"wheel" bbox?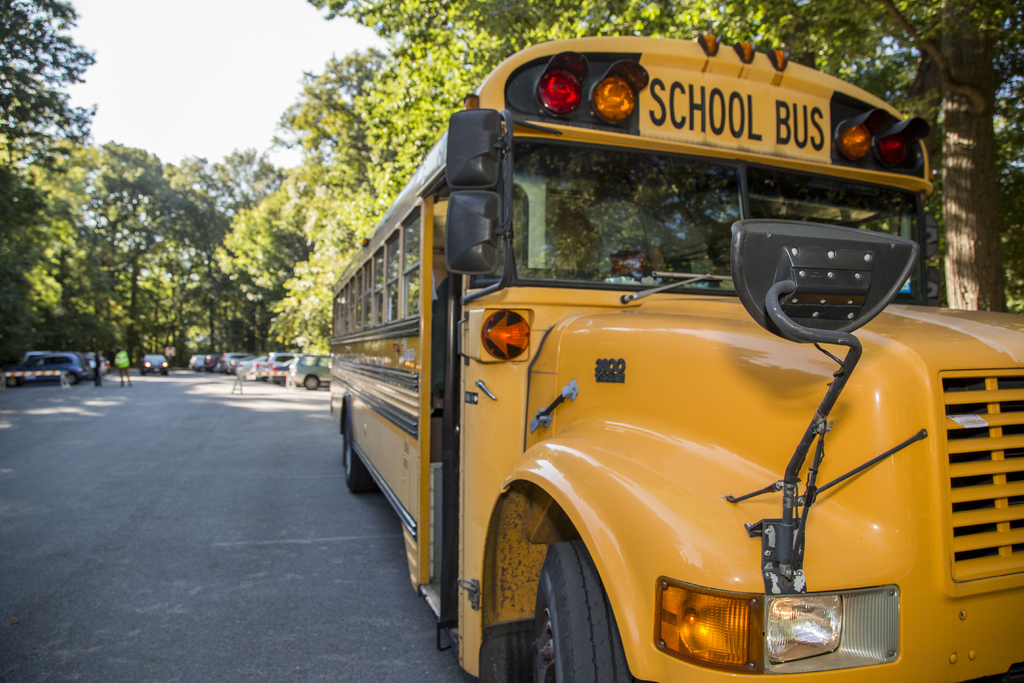
{"x1": 522, "y1": 541, "x2": 653, "y2": 682}
